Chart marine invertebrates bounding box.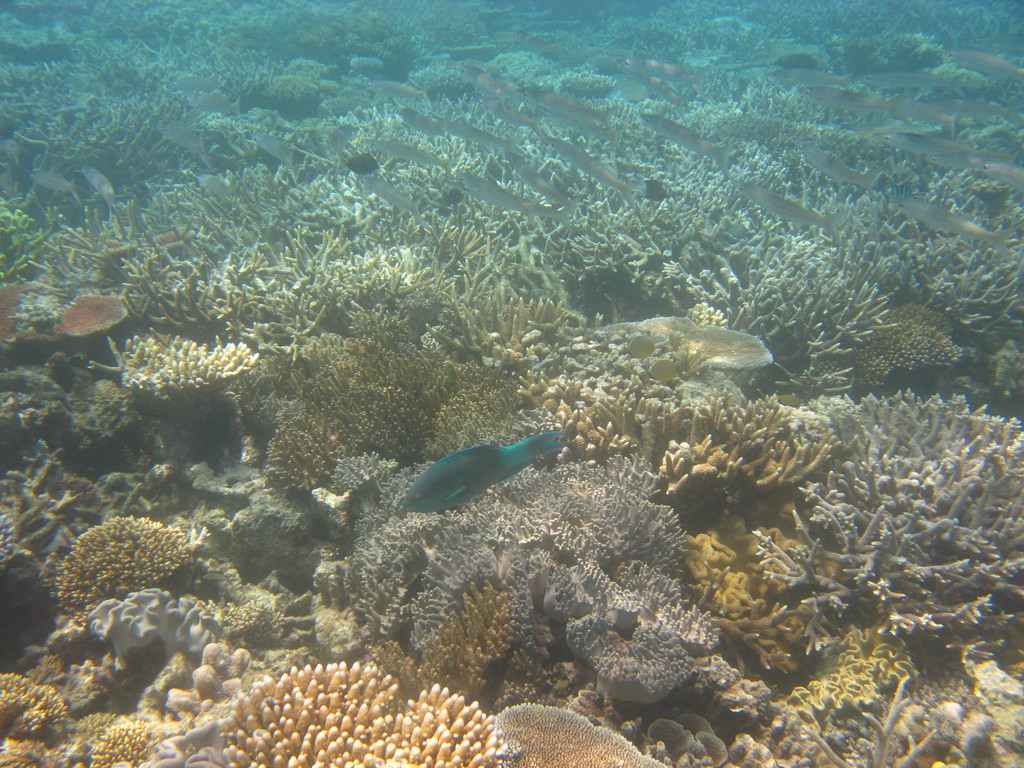
Charted: x1=406 y1=180 x2=572 y2=304.
